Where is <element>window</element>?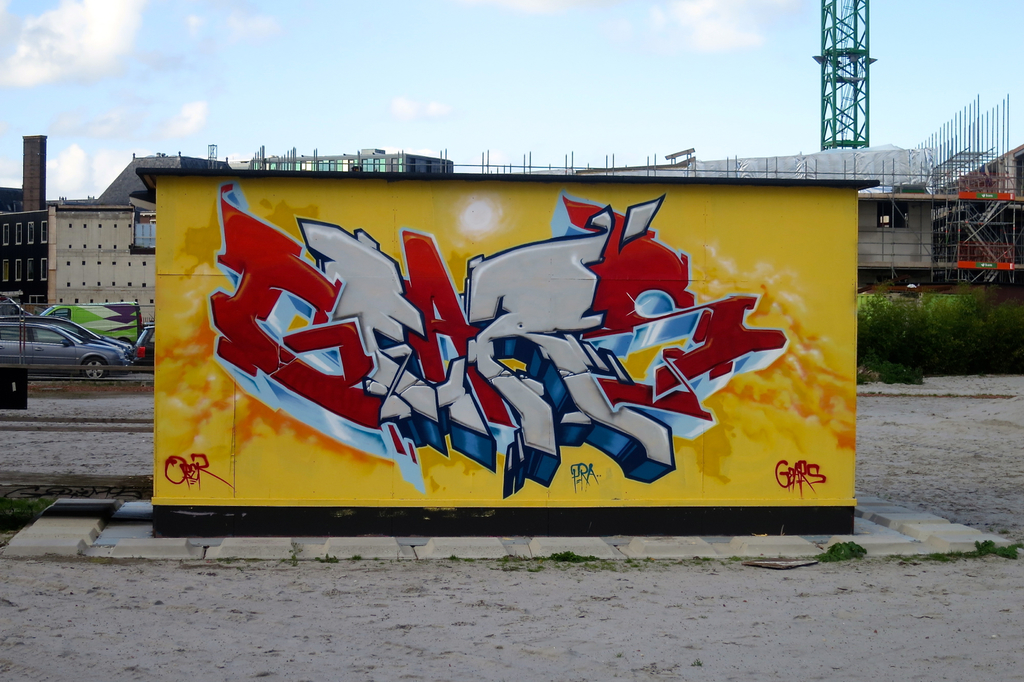
(left=38, top=223, right=46, bottom=244).
